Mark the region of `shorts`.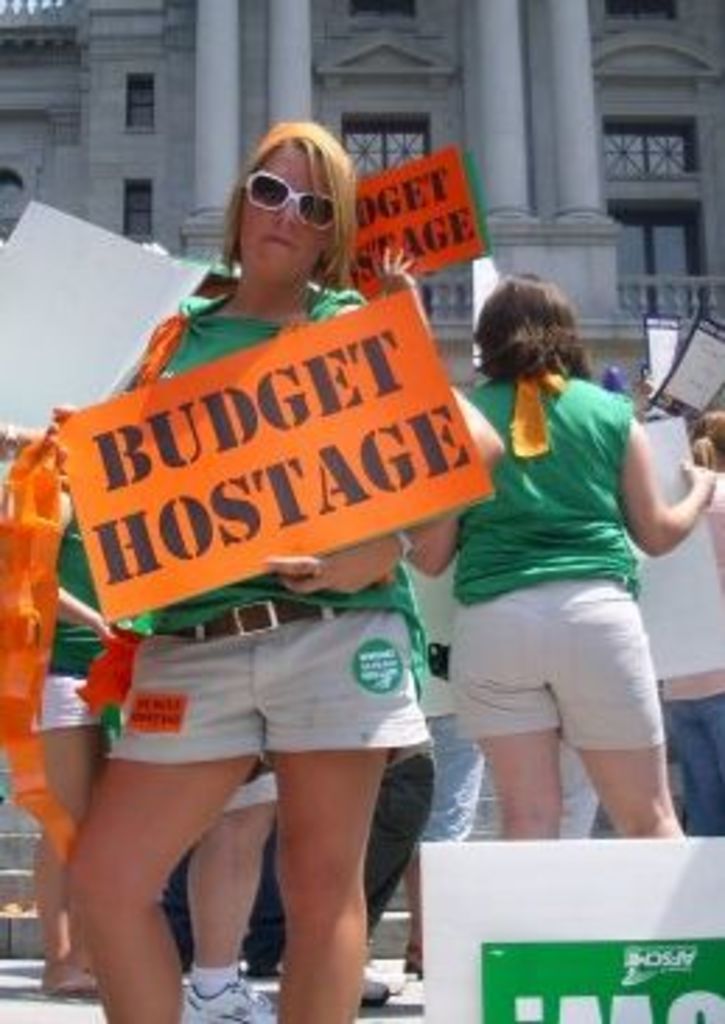
Region: Rect(64, 610, 479, 795).
